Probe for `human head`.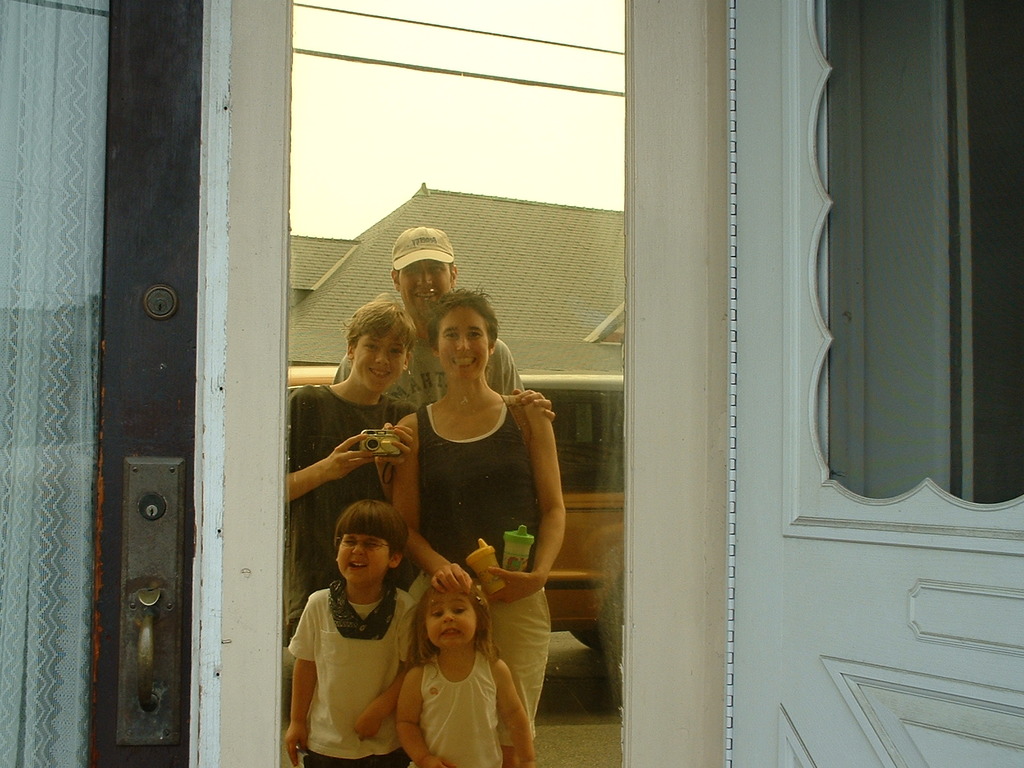
Probe result: left=338, top=500, right=410, bottom=589.
